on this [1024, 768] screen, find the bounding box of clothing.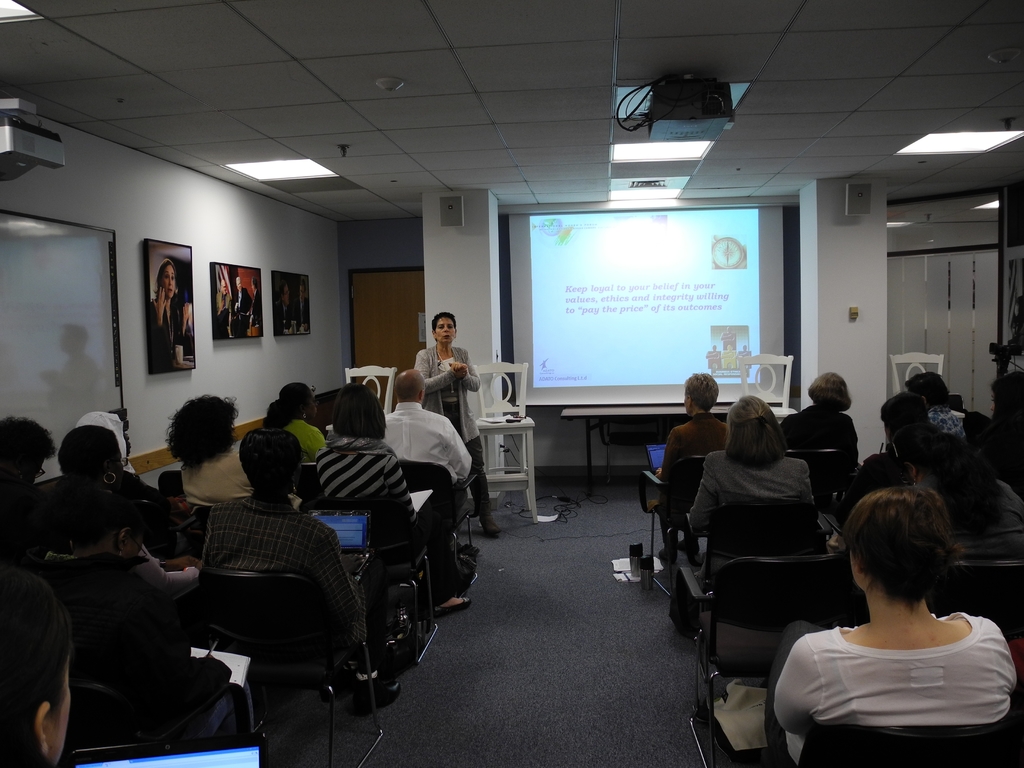
Bounding box: x1=172 y1=424 x2=291 y2=503.
